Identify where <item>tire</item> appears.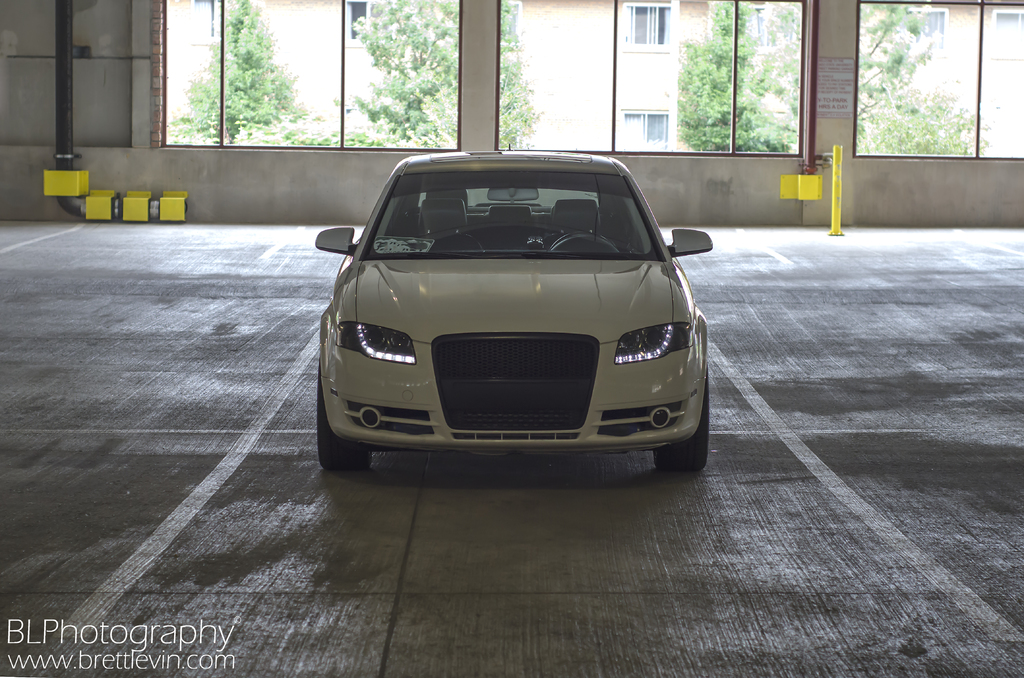
Appears at <box>653,367,709,471</box>.
